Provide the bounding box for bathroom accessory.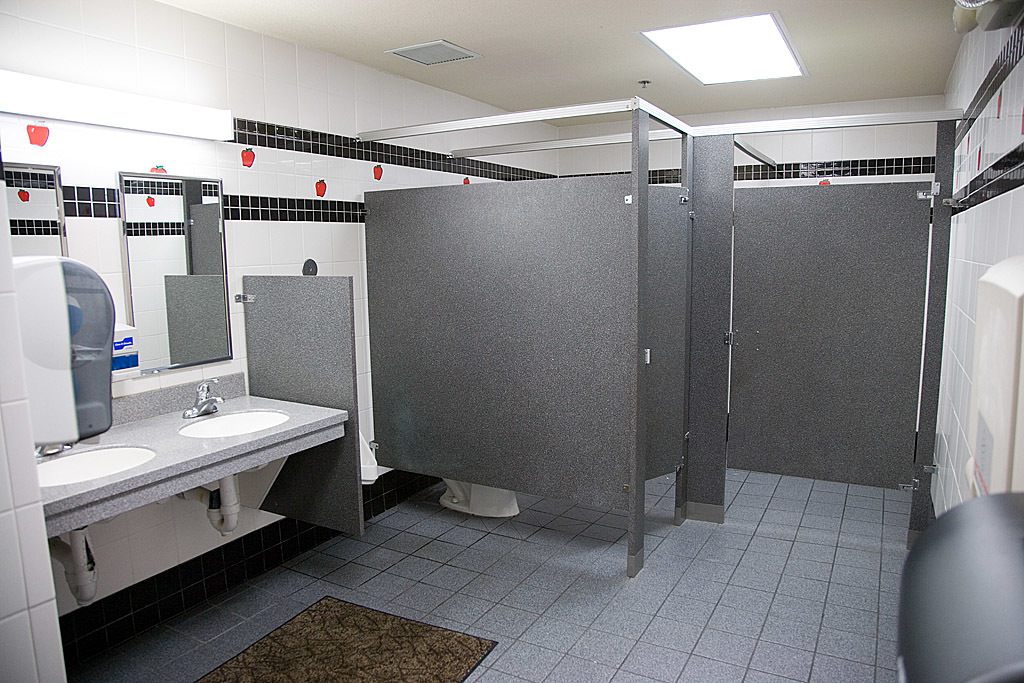
box=[40, 443, 156, 614].
